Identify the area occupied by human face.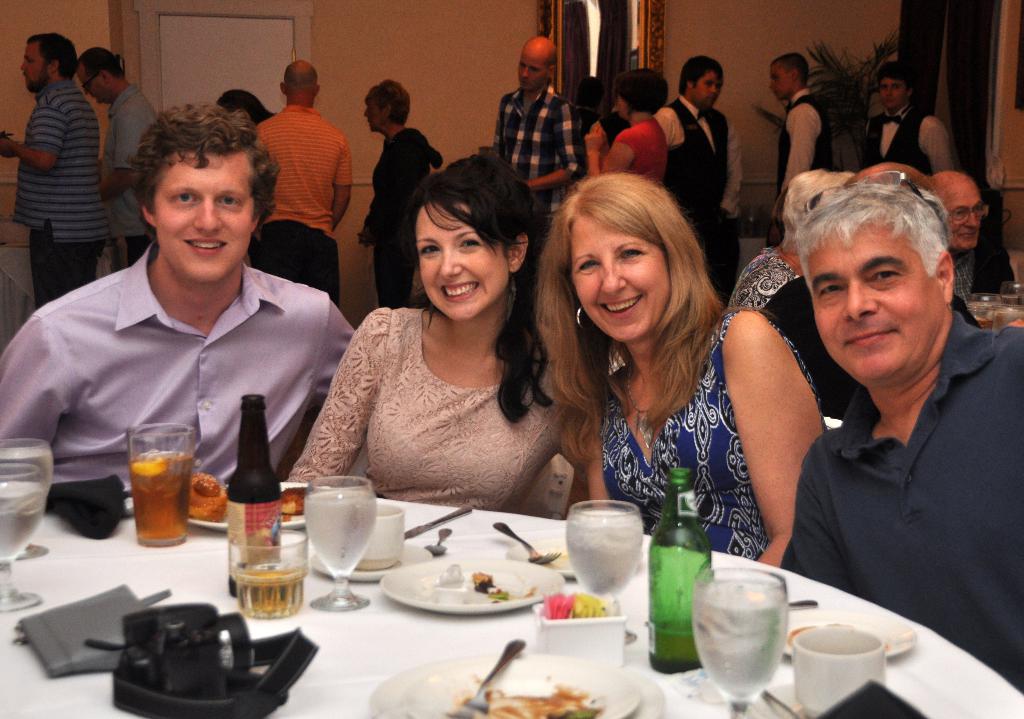
Area: crop(944, 180, 982, 249).
